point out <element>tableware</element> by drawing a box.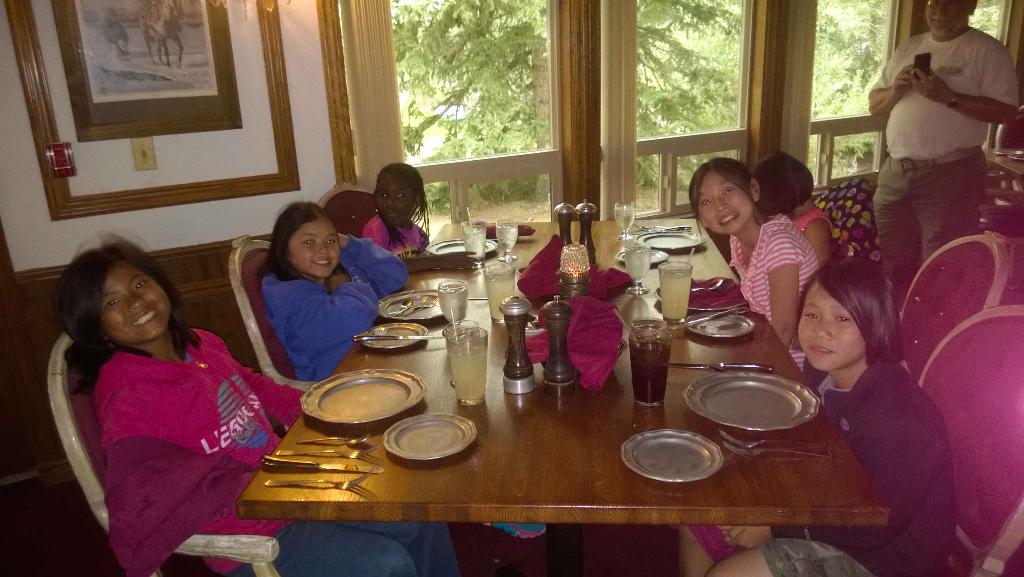
box(575, 196, 598, 251).
